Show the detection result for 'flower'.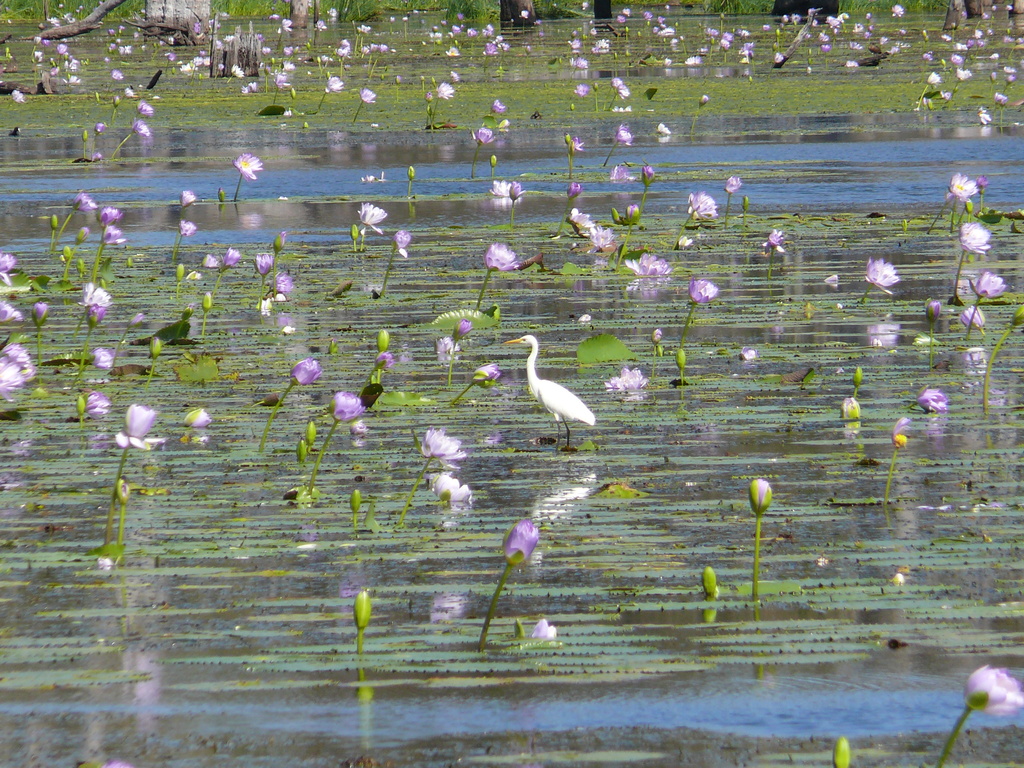
region(891, 419, 909, 447).
